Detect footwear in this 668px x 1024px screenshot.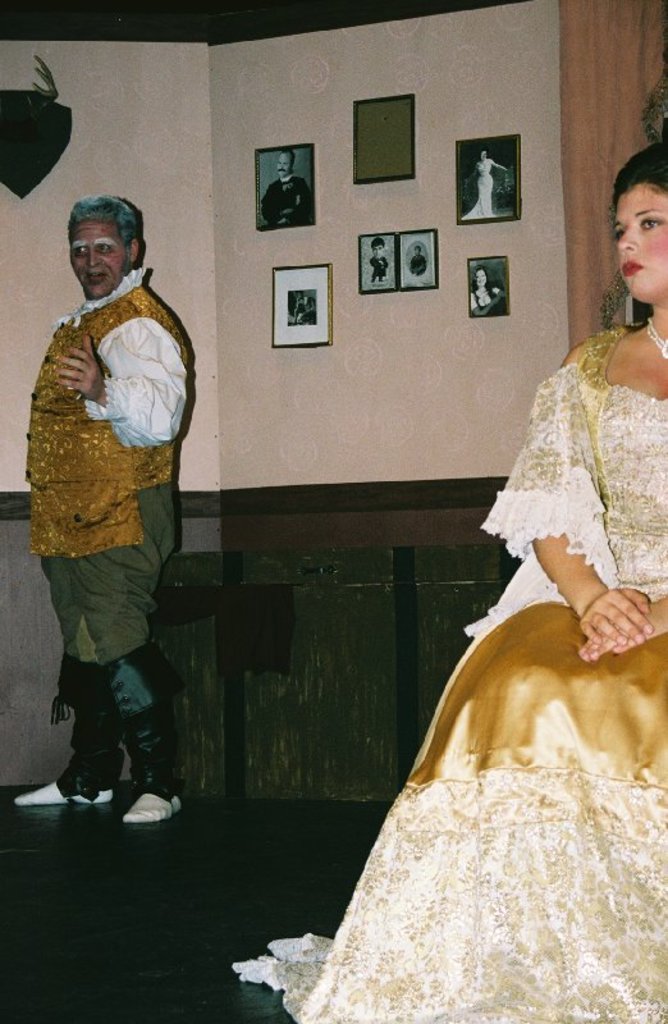
Detection: (x1=20, y1=781, x2=115, y2=808).
